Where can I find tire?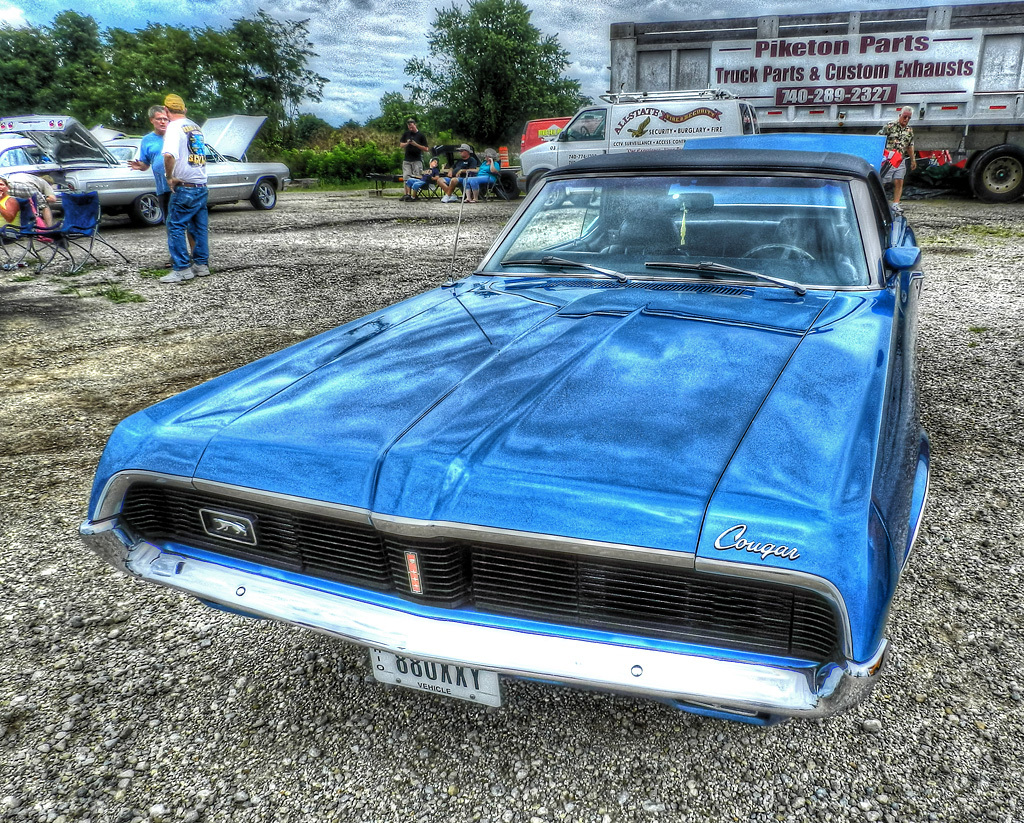
You can find it at detection(526, 173, 570, 210).
